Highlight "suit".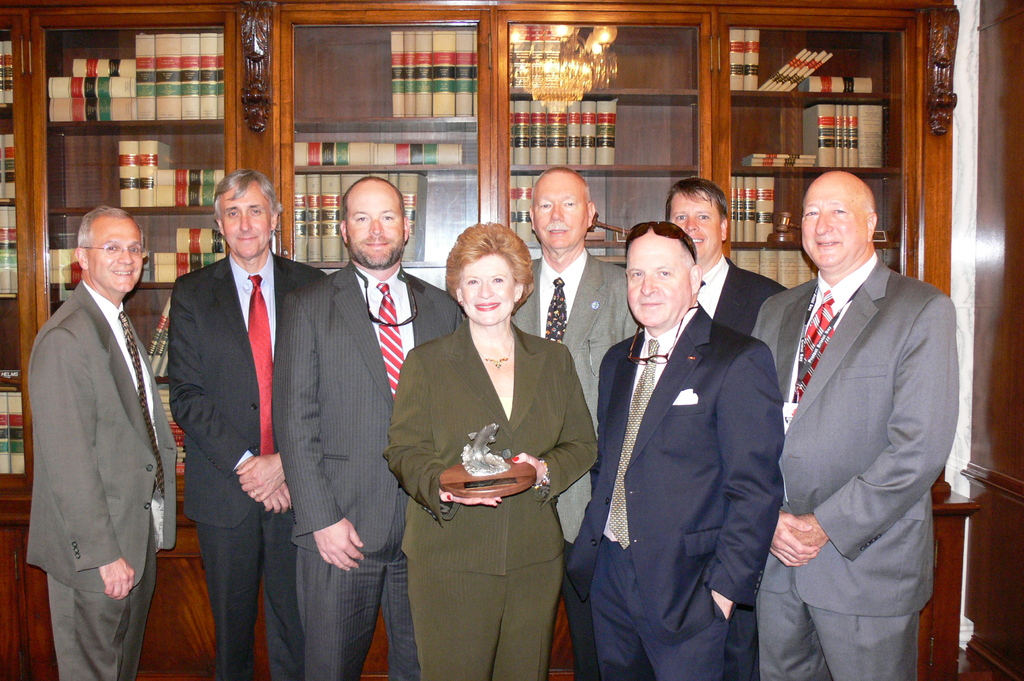
Highlighted region: 566 305 787 680.
